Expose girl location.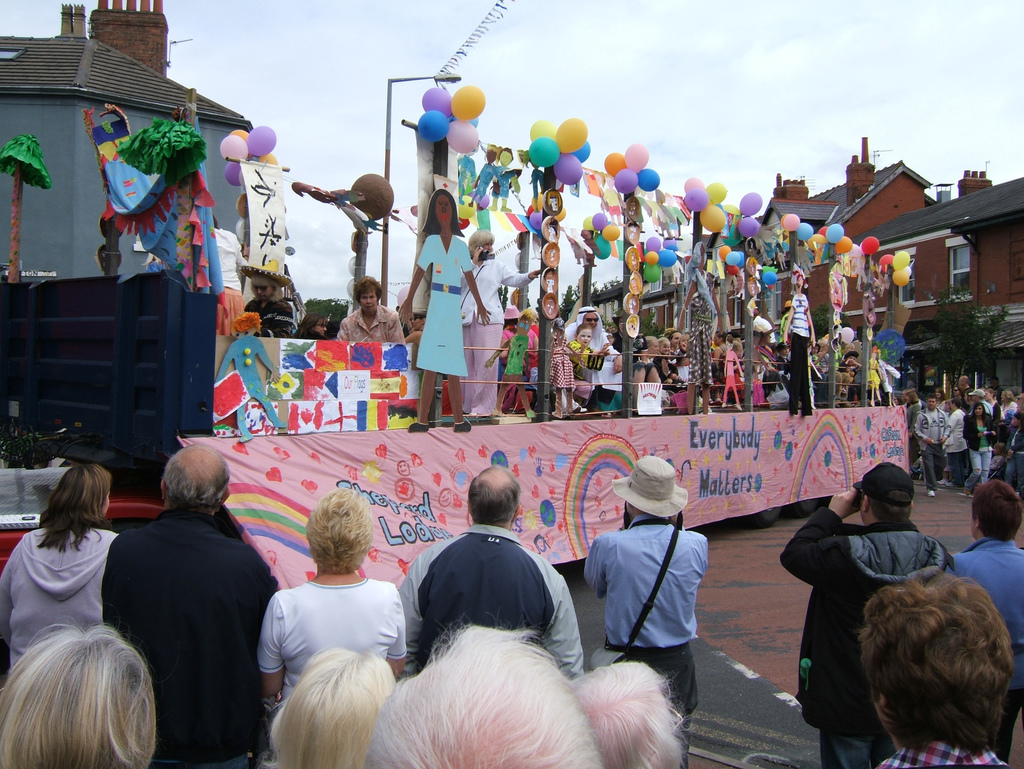
Exposed at (565, 325, 612, 398).
